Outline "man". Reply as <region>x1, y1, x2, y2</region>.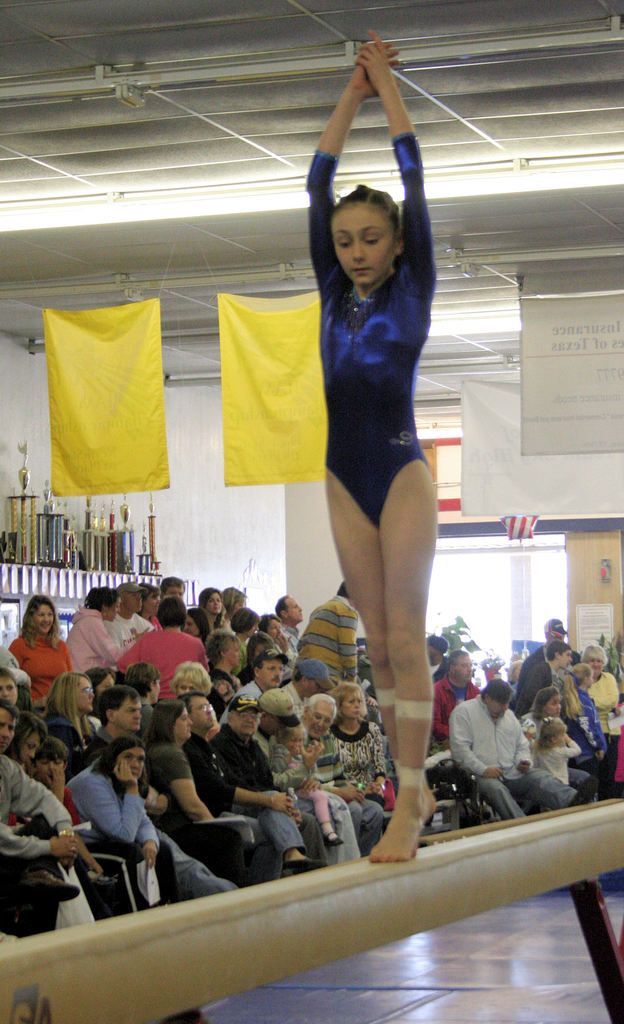
<region>0, 701, 98, 937</region>.
